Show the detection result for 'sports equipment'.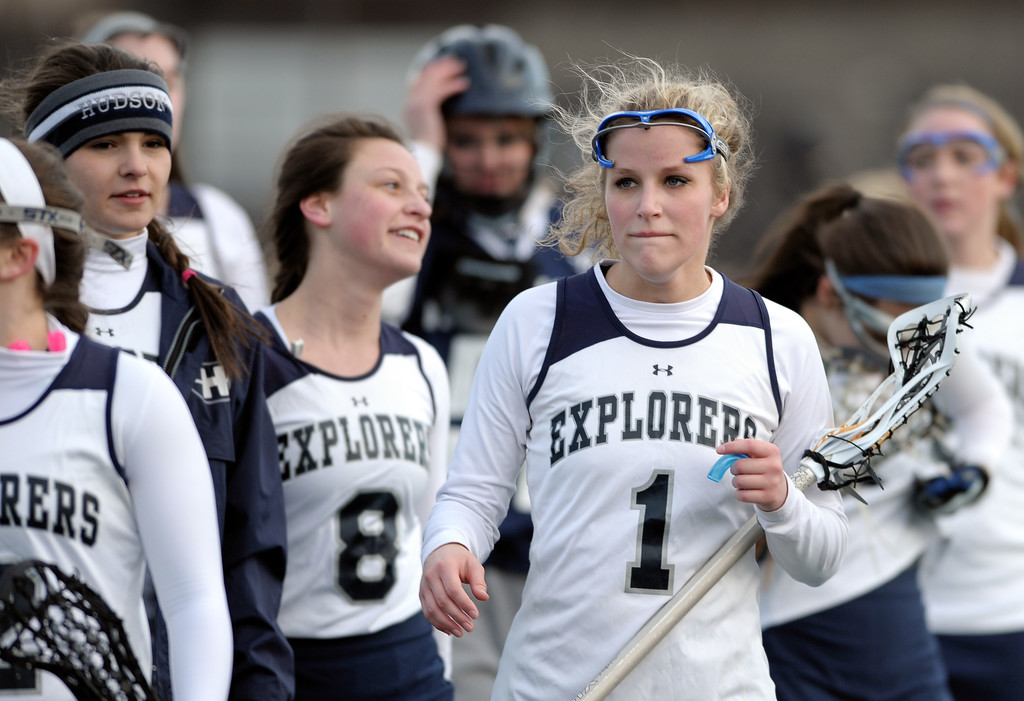
bbox=[564, 287, 971, 700].
